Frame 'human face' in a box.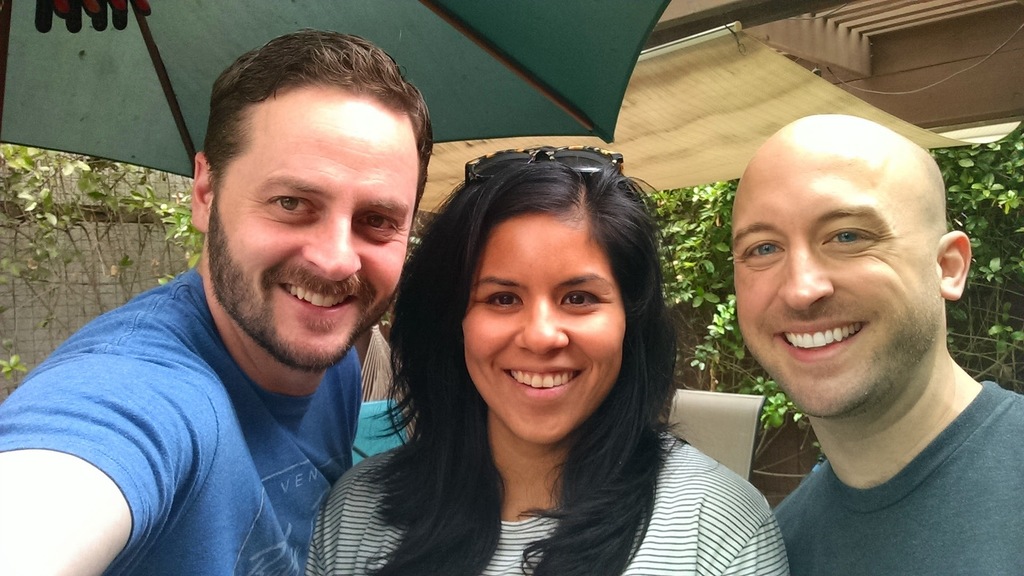
crop(207, 99, 415, 371).
